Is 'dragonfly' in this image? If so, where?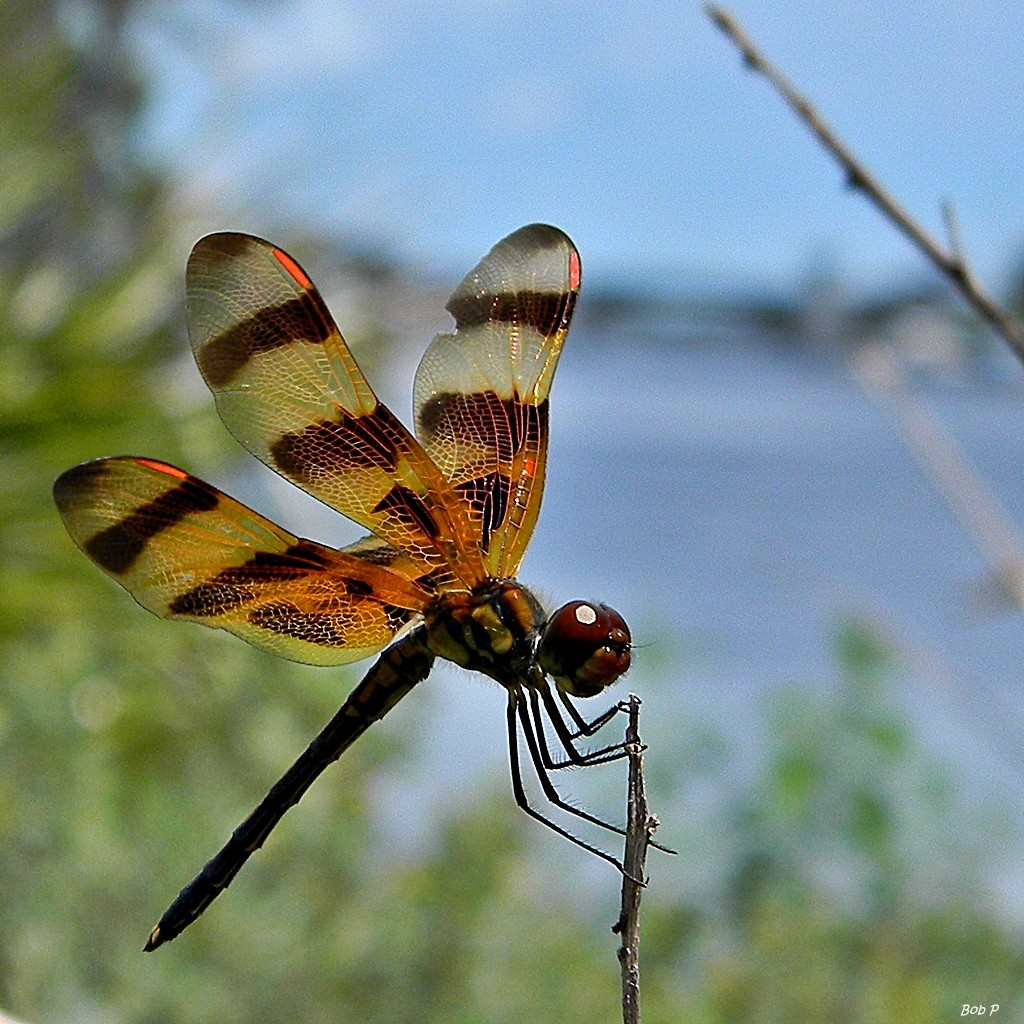
Yes, at bbox=[46, 218, 685, 952].
